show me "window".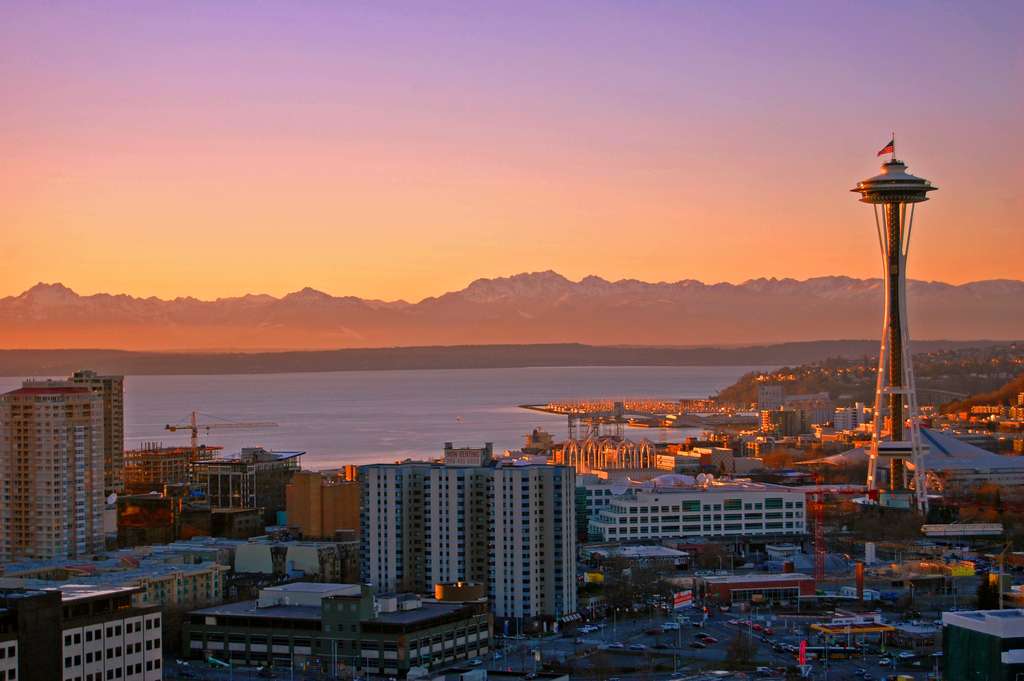
"window" is here: 146, 639, 151, 650.
